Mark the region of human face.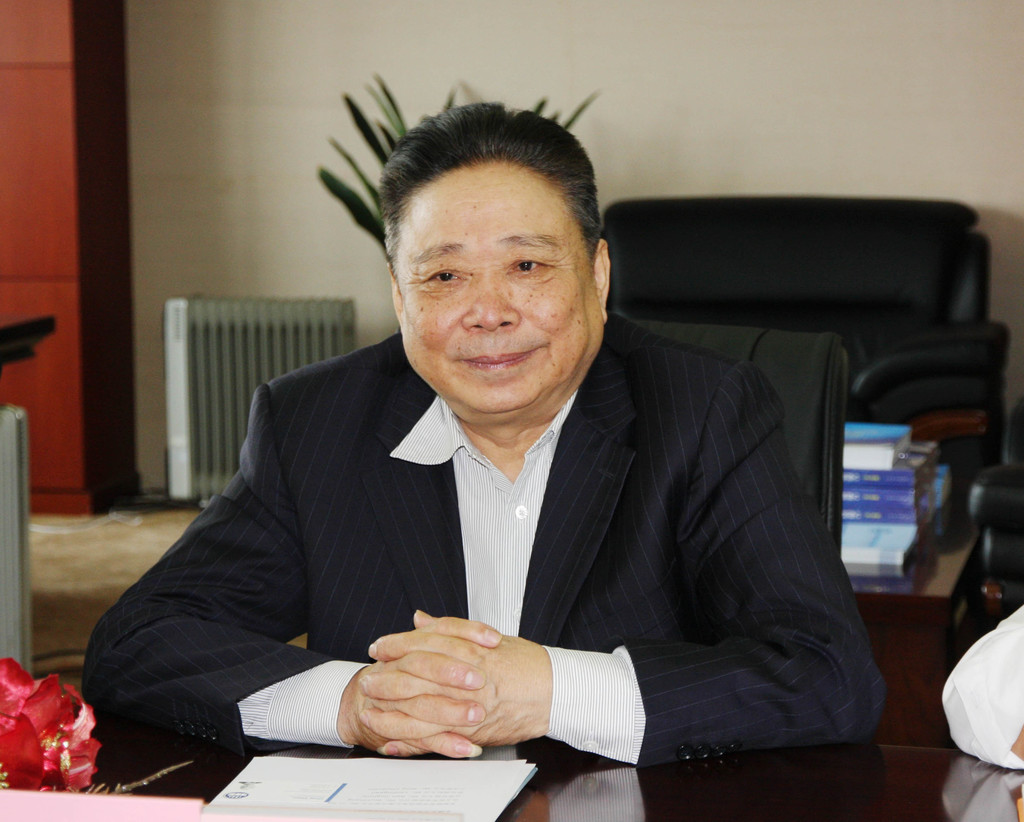
Region: {"x1": 394, "y1": 165, "x2": 603, "y2": 421}.
